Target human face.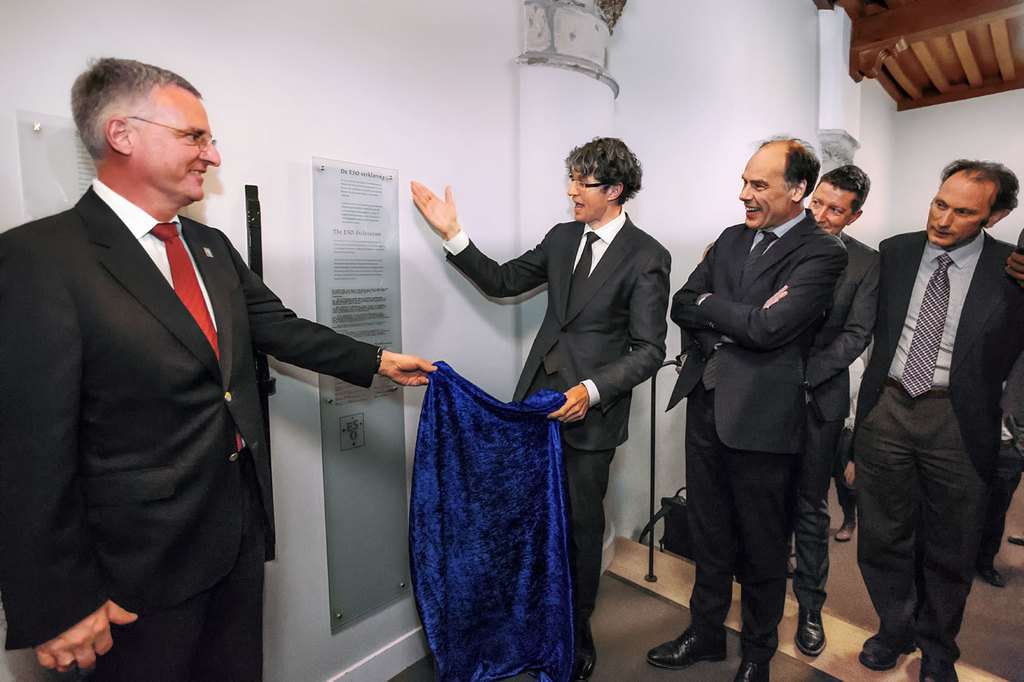
Target region: (left=930, top=175, right=988, bottom=245).
